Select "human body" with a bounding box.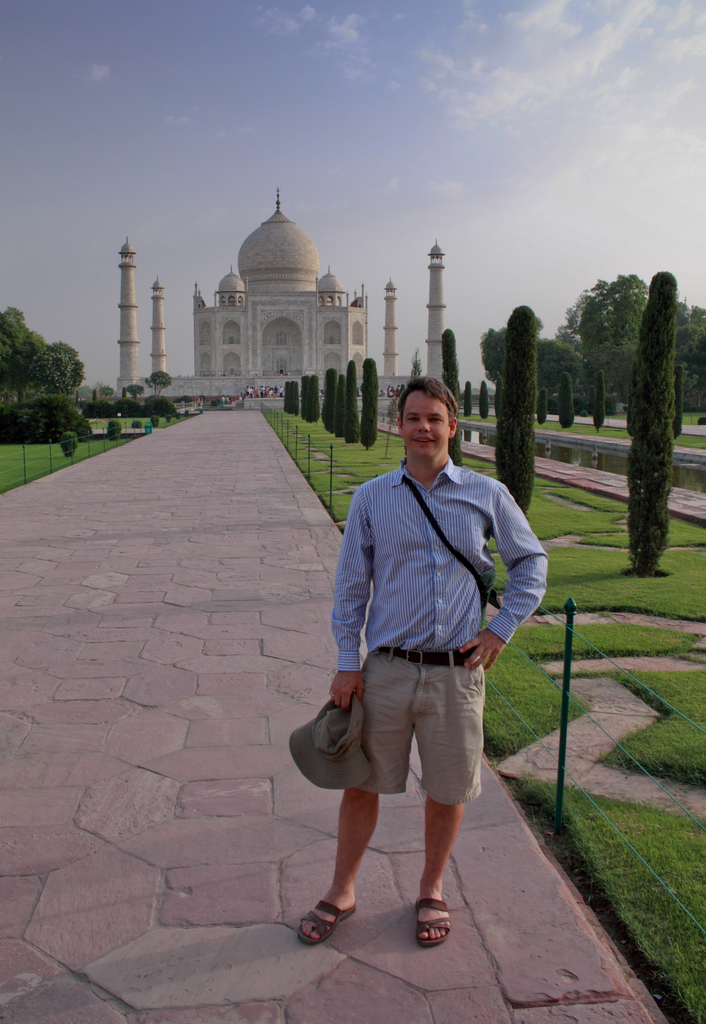
pyautogui.locateOnScreen(221, 396, 225, 403).
